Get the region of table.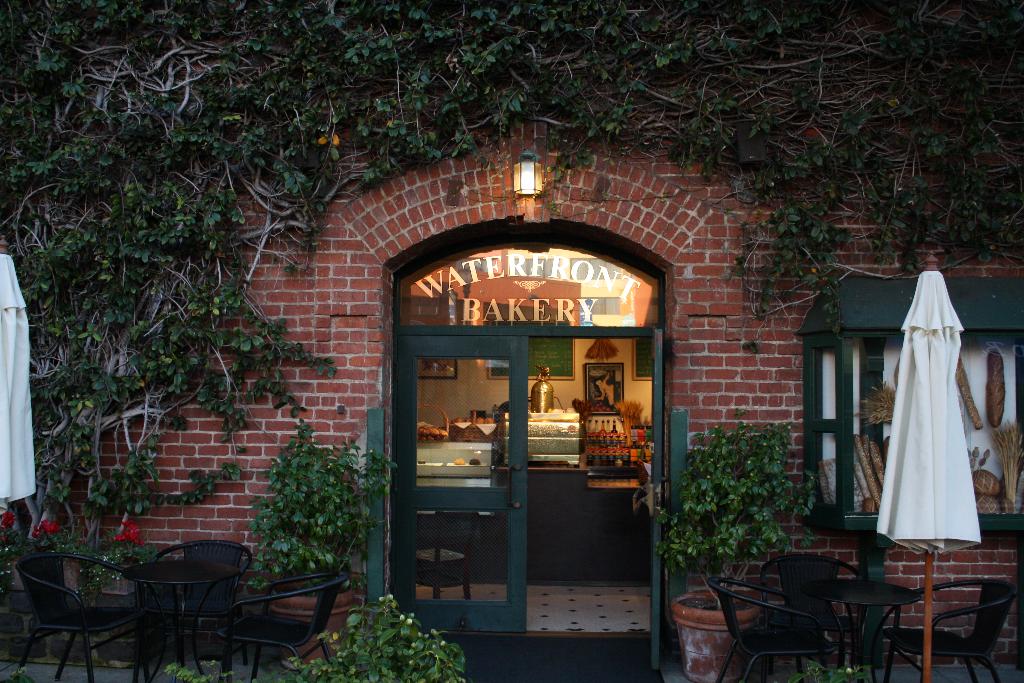
(120,552,236,671).
